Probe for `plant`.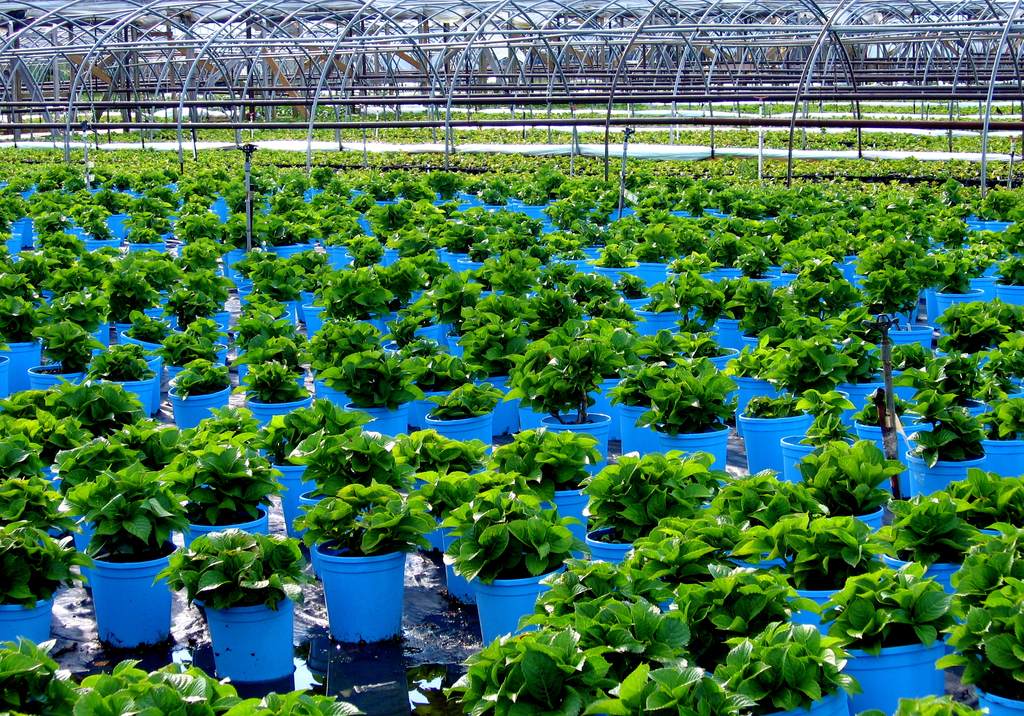
Probe result: box=[381, 427, 490, 480].
